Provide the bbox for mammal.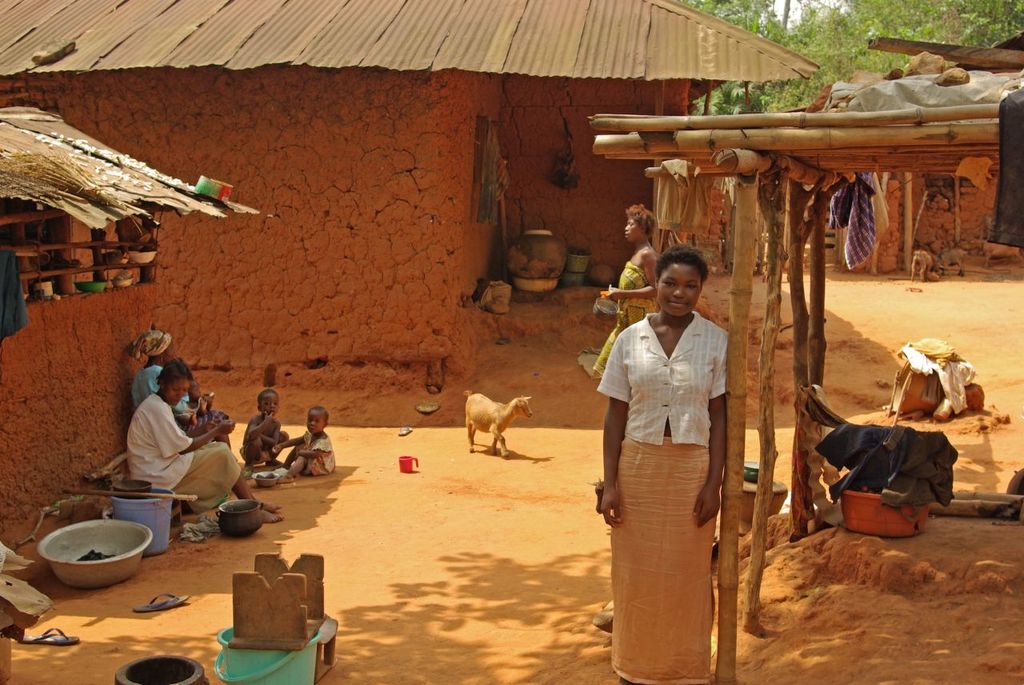
<box>593,246,730,684</box>.
